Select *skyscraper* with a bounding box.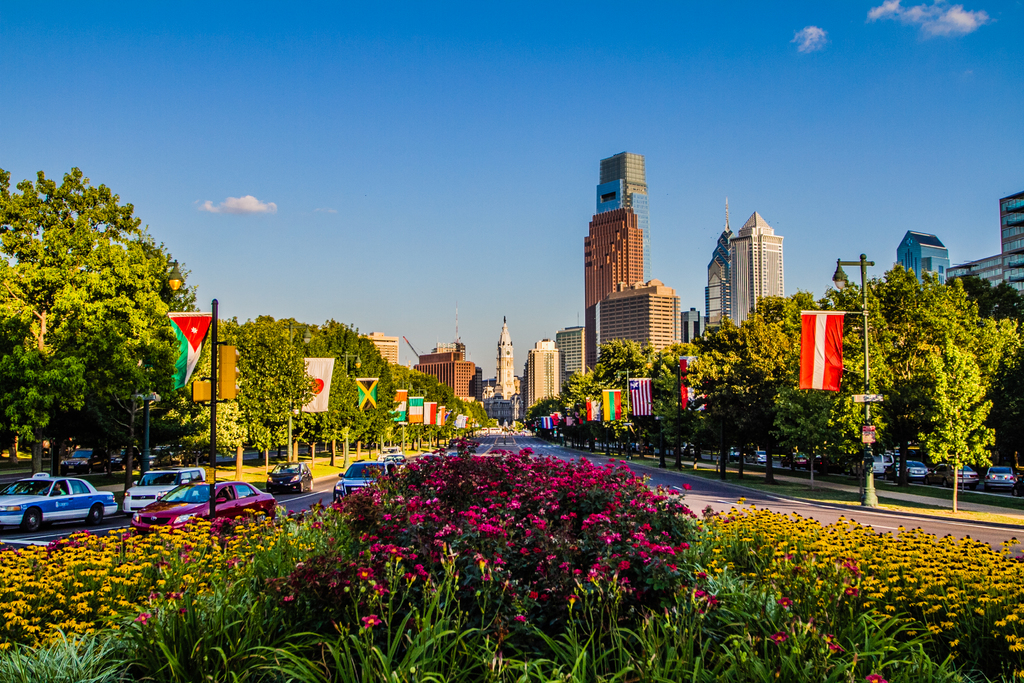
box=[554, 324, 585, 384].
